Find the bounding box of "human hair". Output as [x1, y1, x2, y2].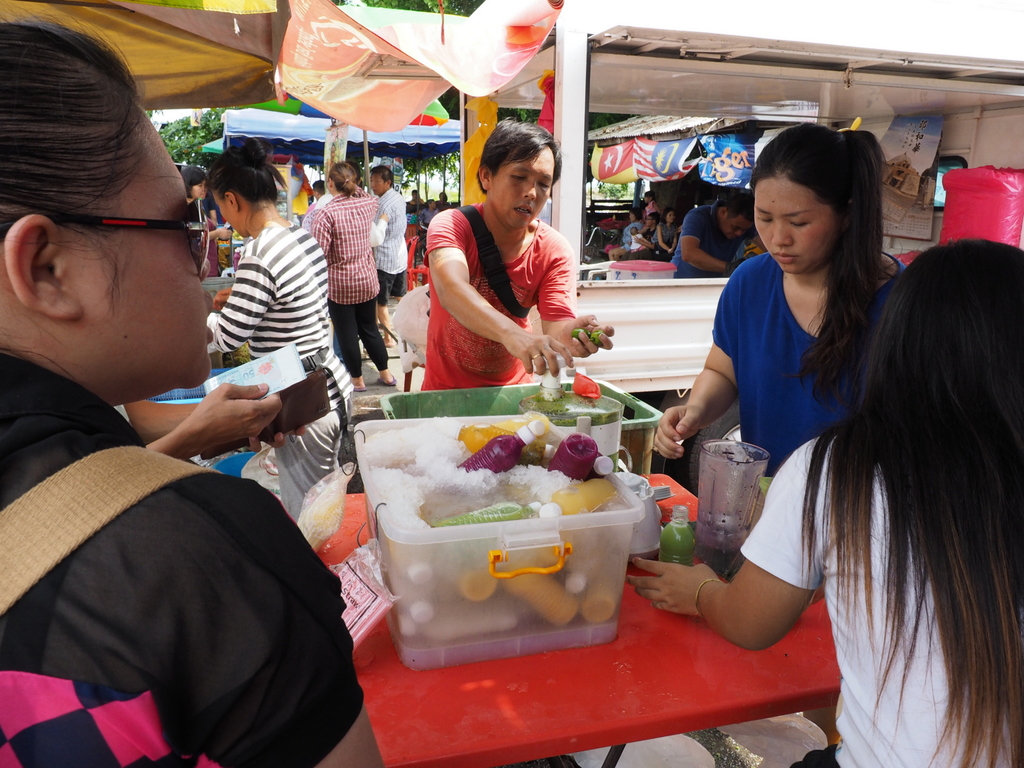
[630, 205, 643, 221].
